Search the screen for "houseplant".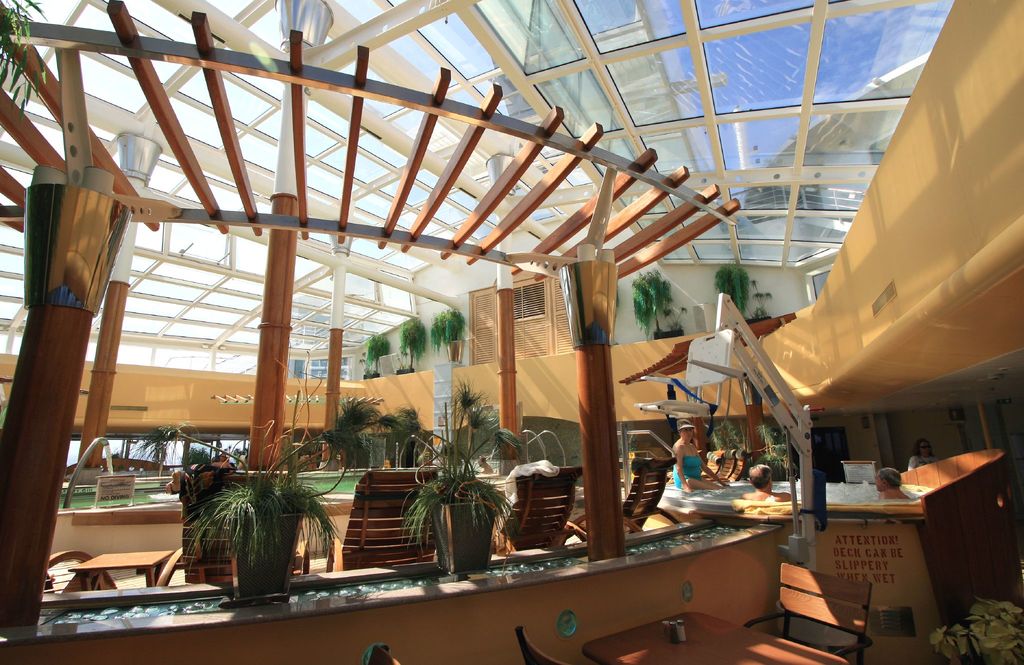
Found at (708,265,778,319).
